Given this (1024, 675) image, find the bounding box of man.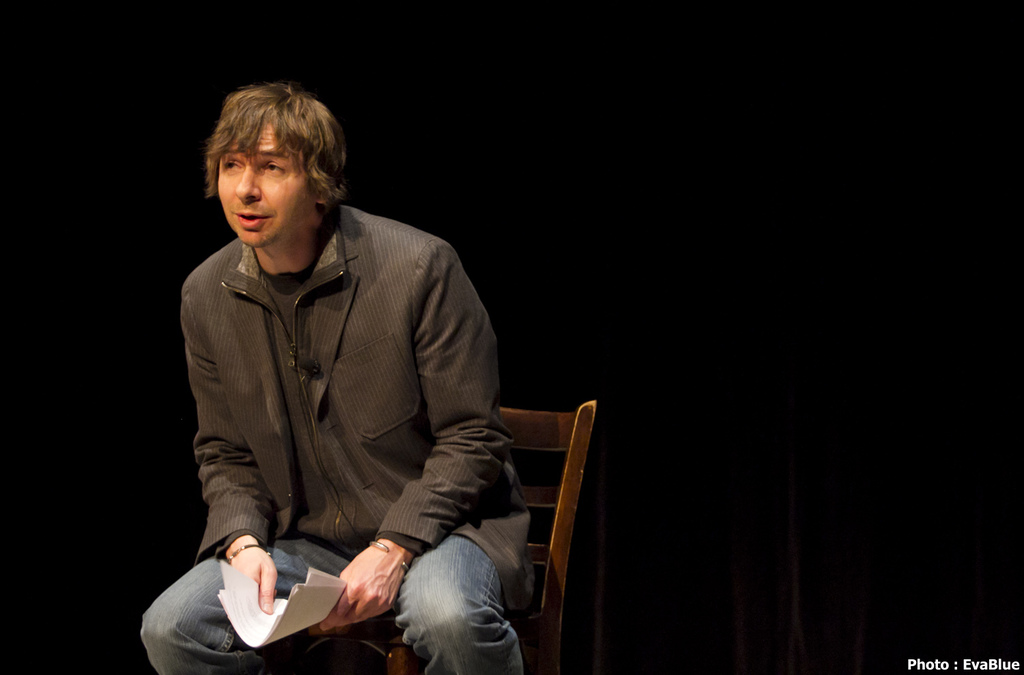
[134, 85, 535, 674].
